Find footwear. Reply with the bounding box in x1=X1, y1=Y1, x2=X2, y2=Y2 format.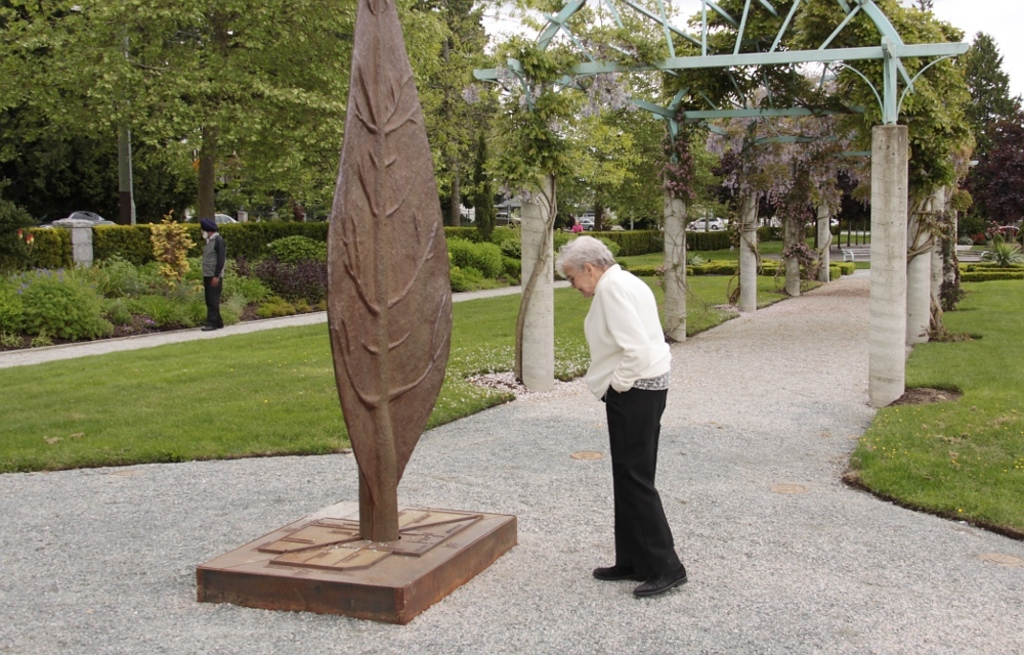
x1=593, y1=563, x2=652, y2=579.
